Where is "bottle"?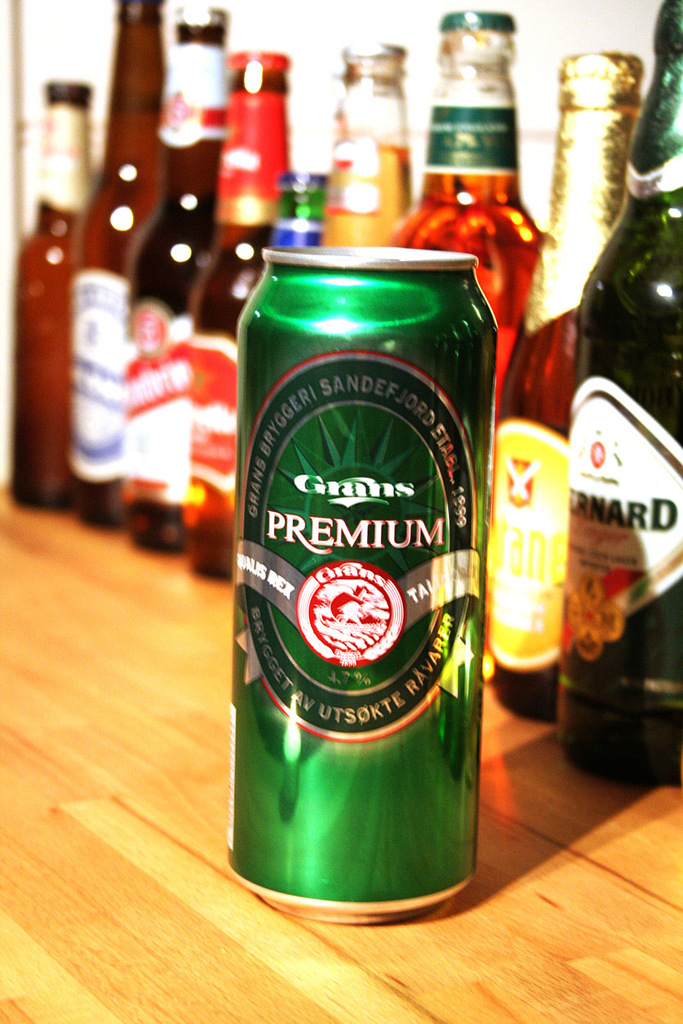
BBox(372, 9, 545, 392).
